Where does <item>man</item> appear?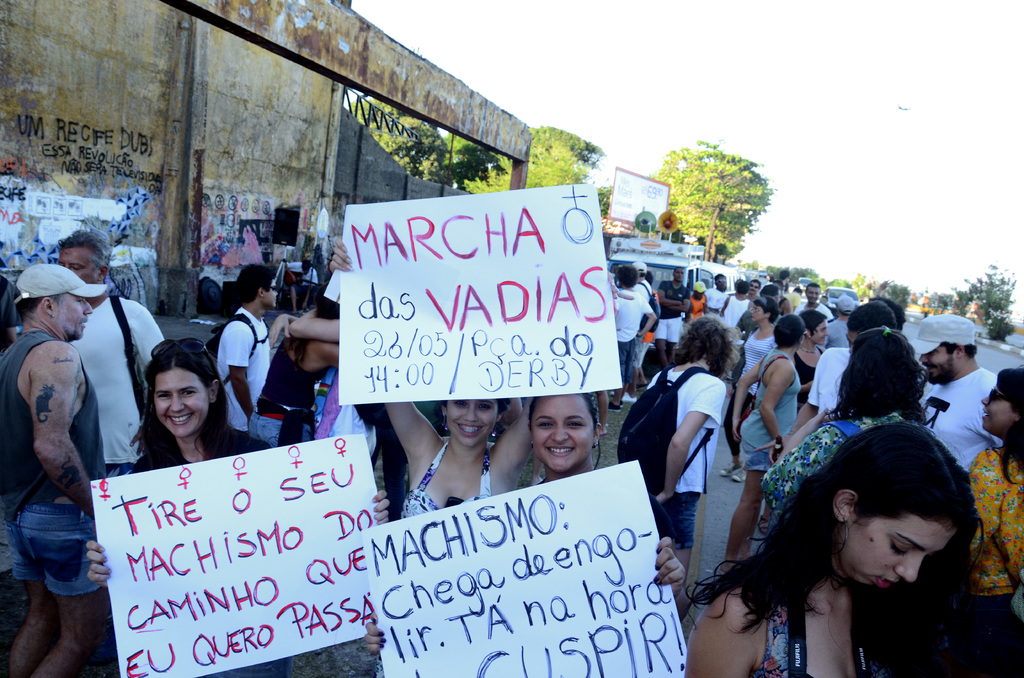
Appears at BBox(747, 275, 757, 297).
